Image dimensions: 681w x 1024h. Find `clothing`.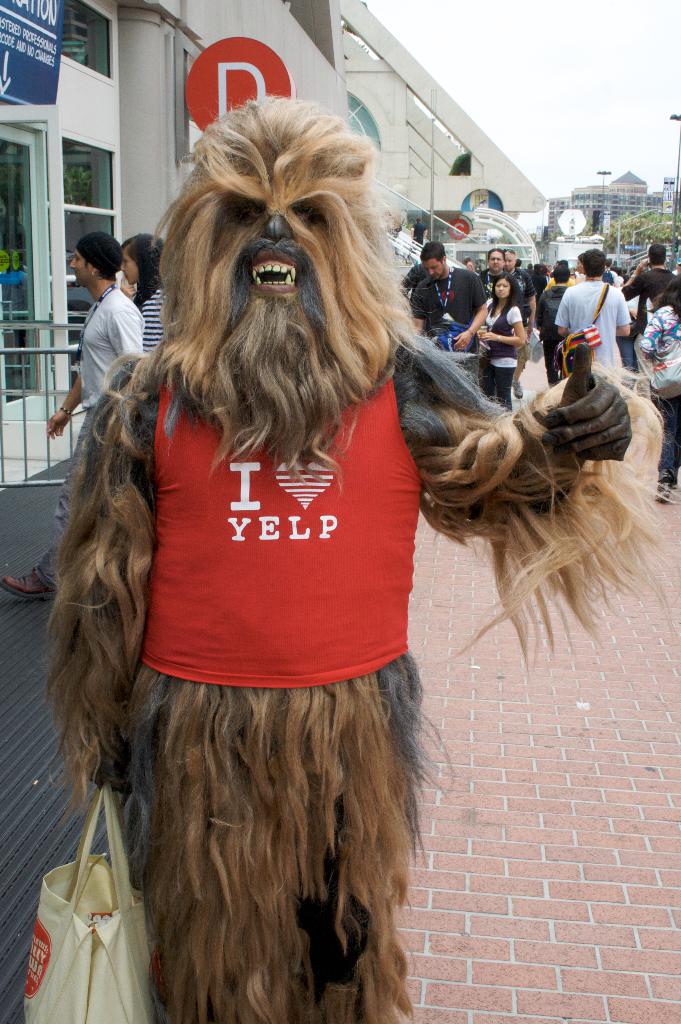
138,375,424,687.
